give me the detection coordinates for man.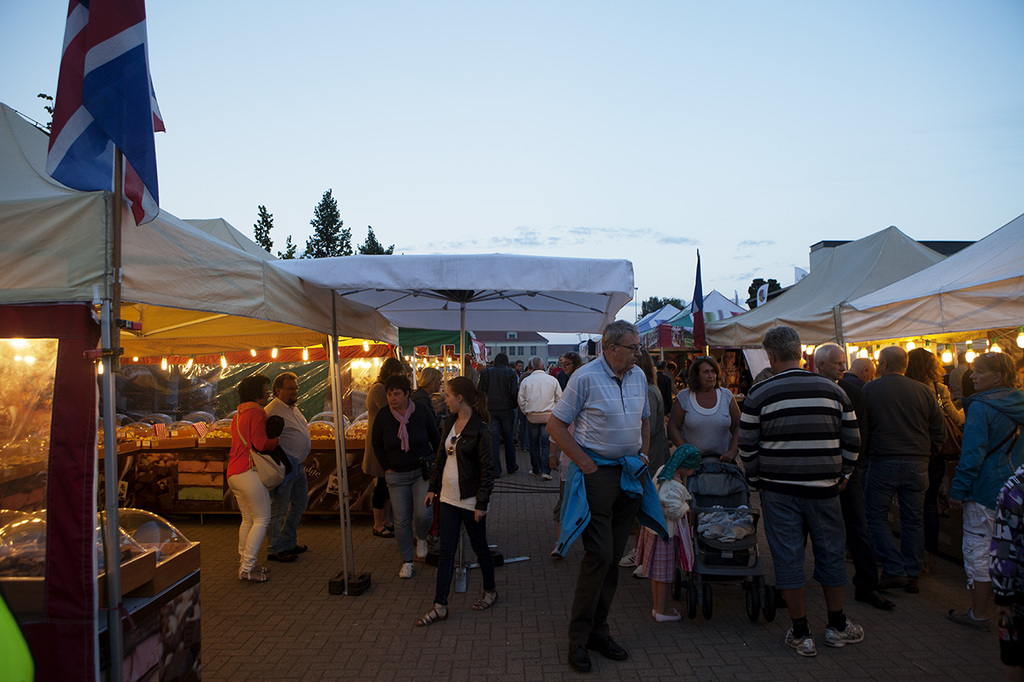
left=839, top=355, right=876, bottom=388.
